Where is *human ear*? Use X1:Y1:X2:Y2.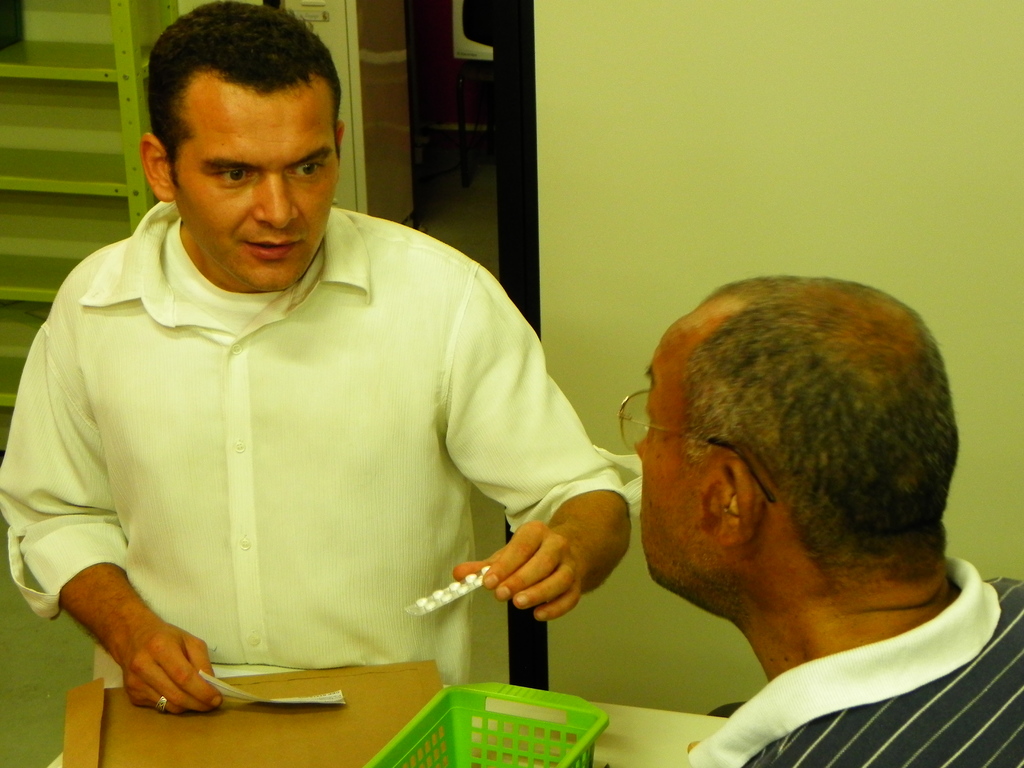
139:135:171:204.
